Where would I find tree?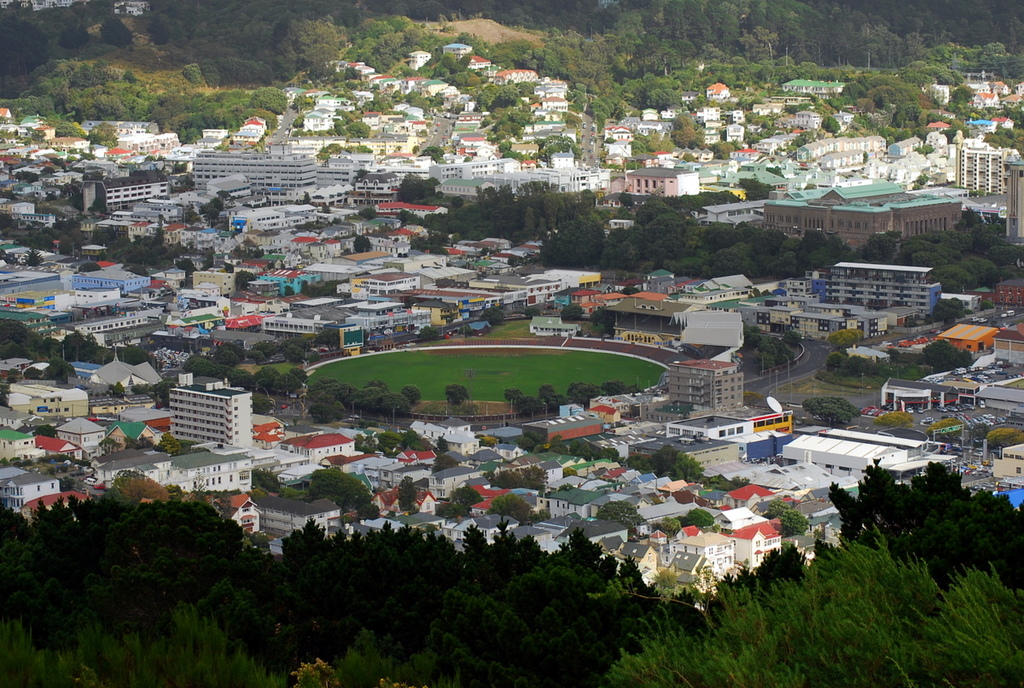
At <region>544, 397, 566, 416</region>.
